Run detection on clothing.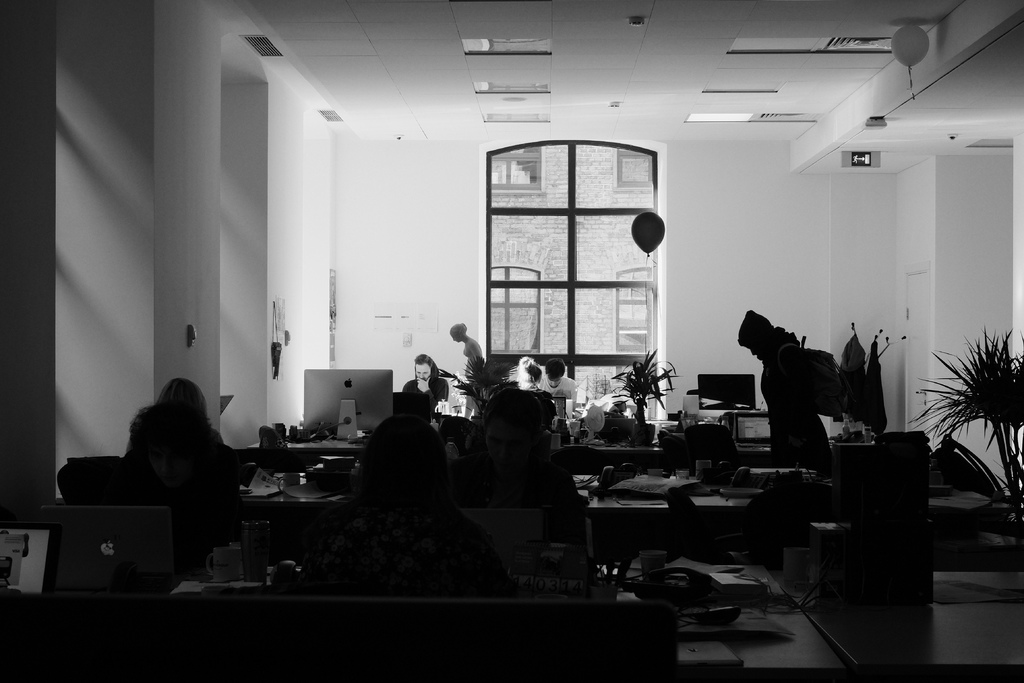
Result: detection(465, 441, 589, 540).
